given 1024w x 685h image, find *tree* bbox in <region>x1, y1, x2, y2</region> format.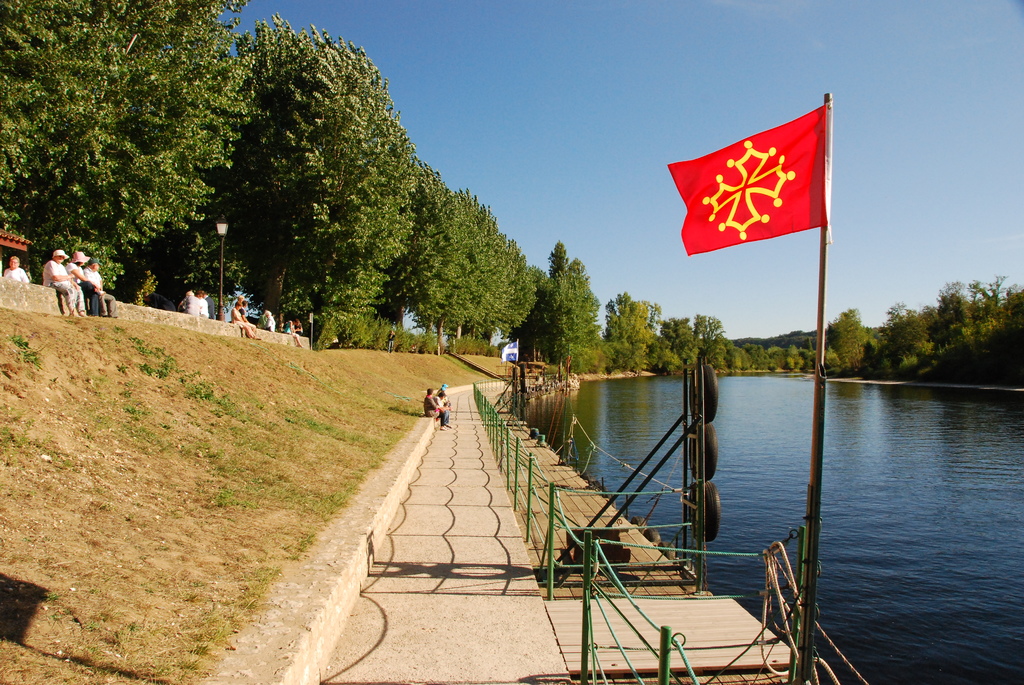
<region>971, 274, 1004, 336</region>.
